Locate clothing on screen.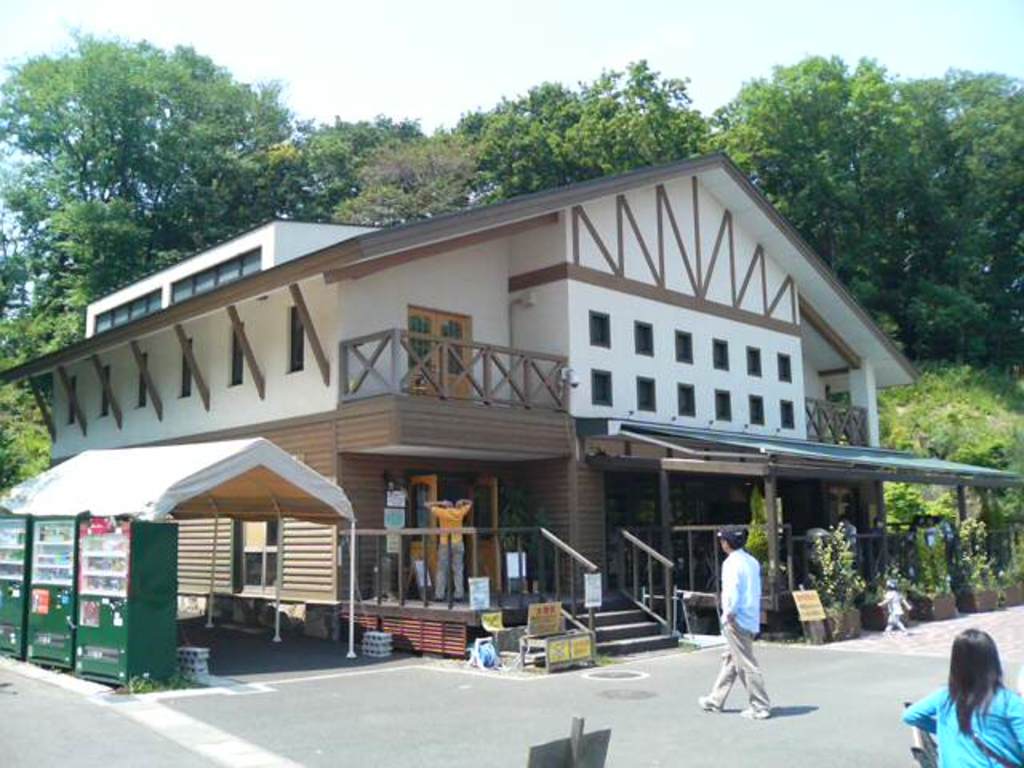
On screen at (699,547,774,717).
